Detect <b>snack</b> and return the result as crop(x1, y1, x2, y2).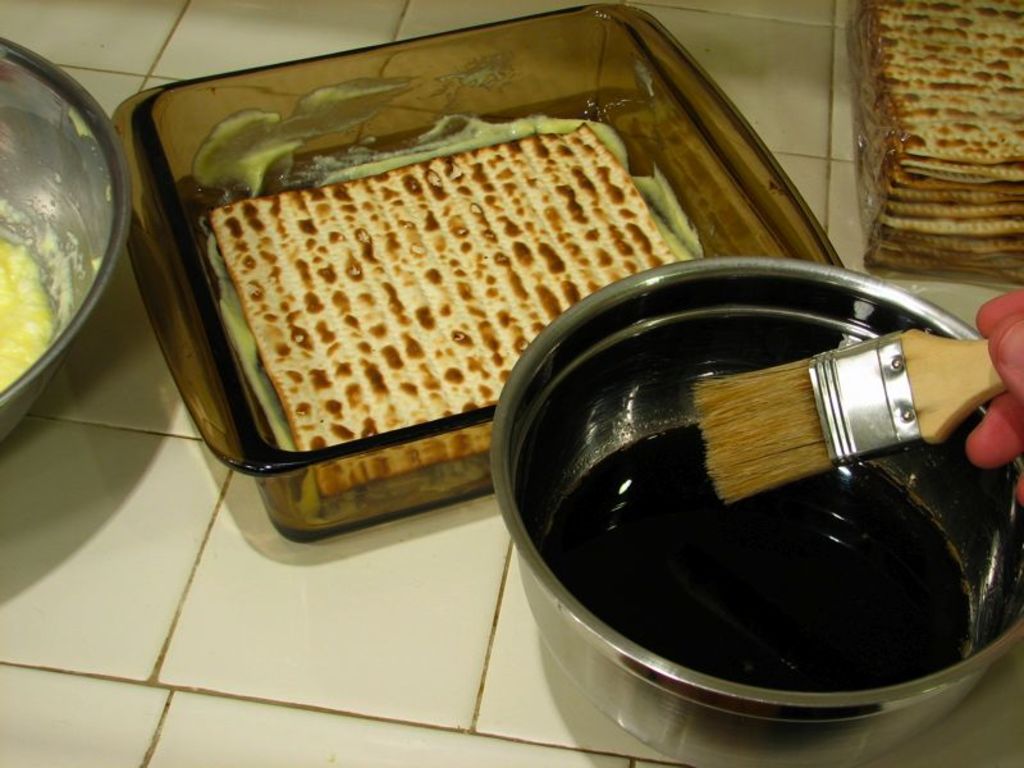
crop(845, 0, 1019, 271).
